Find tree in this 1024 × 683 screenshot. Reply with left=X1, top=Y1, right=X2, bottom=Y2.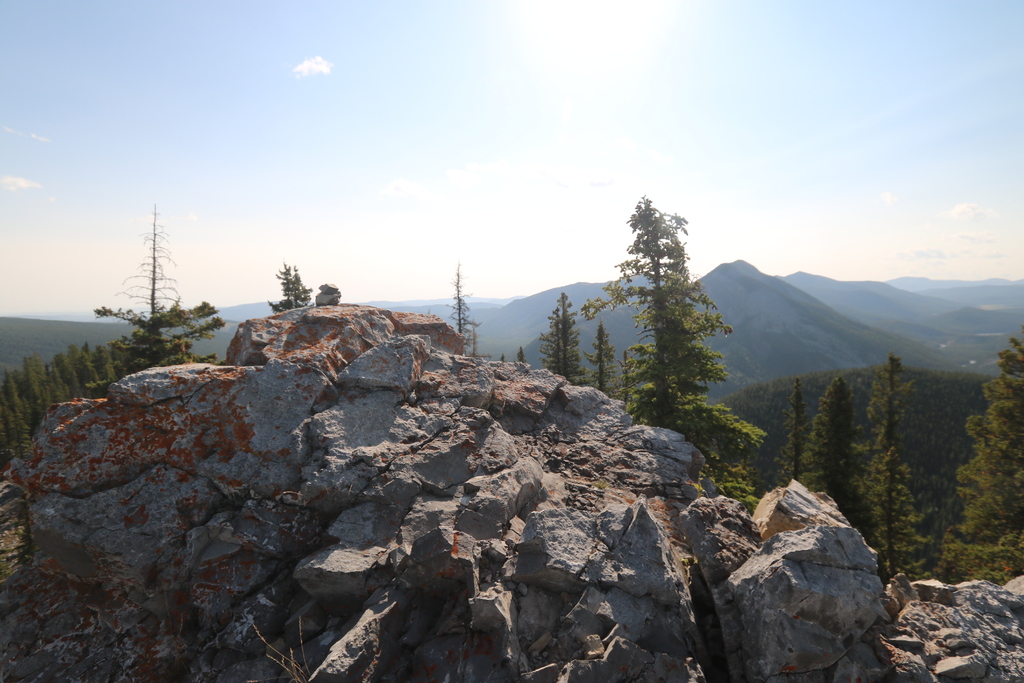
left=805, top=378, right=883, bottom=547.
